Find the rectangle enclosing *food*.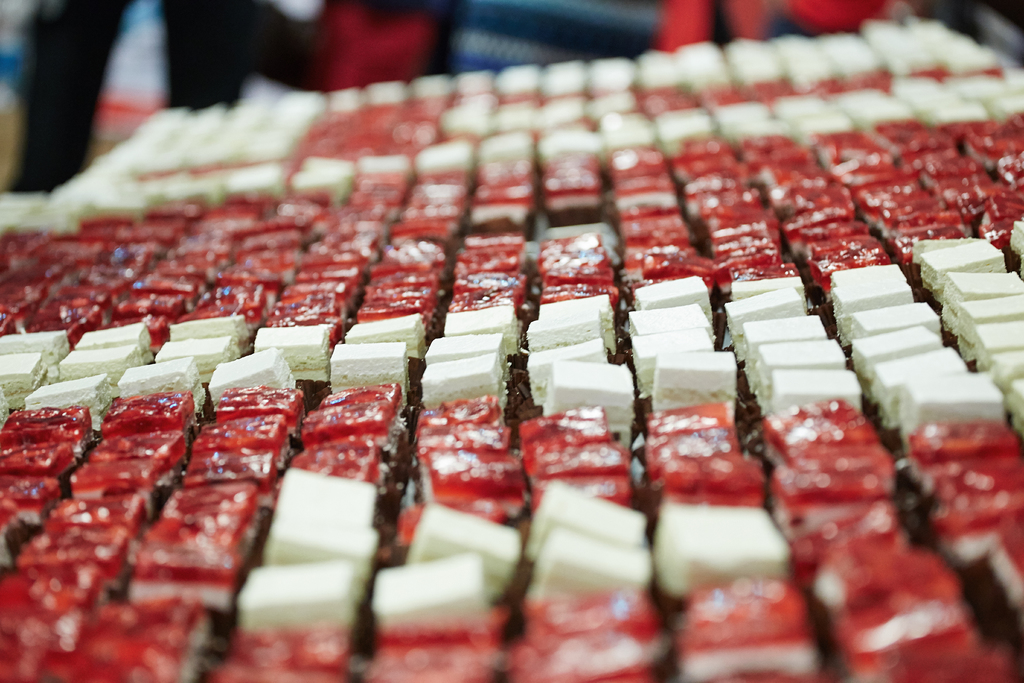
975 318 1023 372.
